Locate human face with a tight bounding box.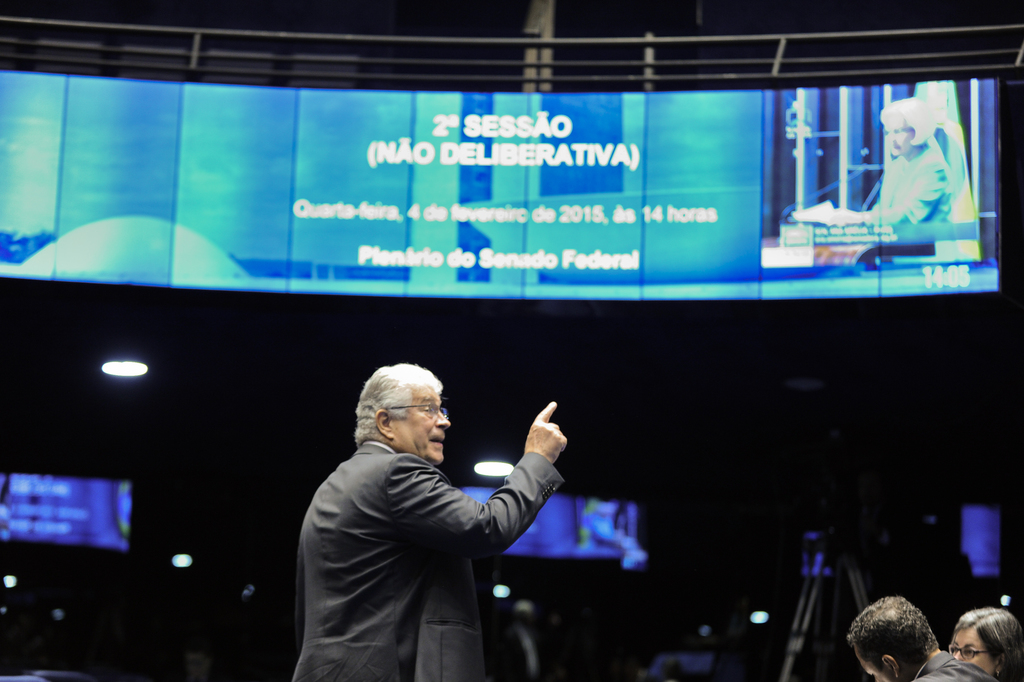
392 396 454 463.
